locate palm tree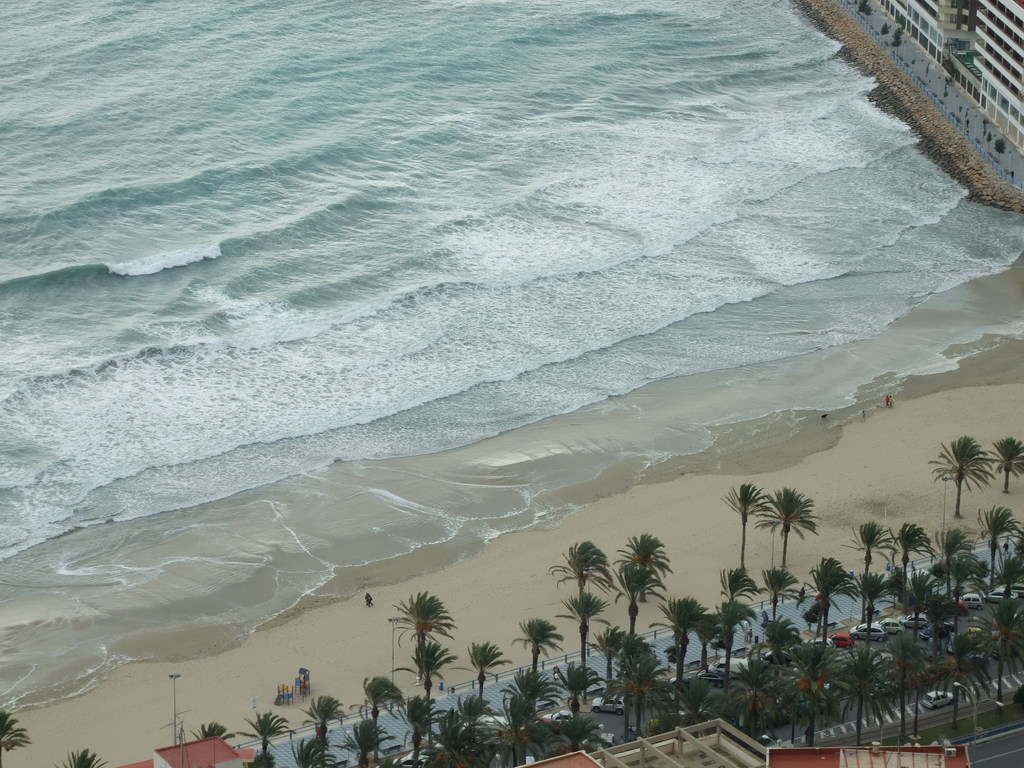
{"left": 774, "top": 663, "right": 820, "bottom": 740}
